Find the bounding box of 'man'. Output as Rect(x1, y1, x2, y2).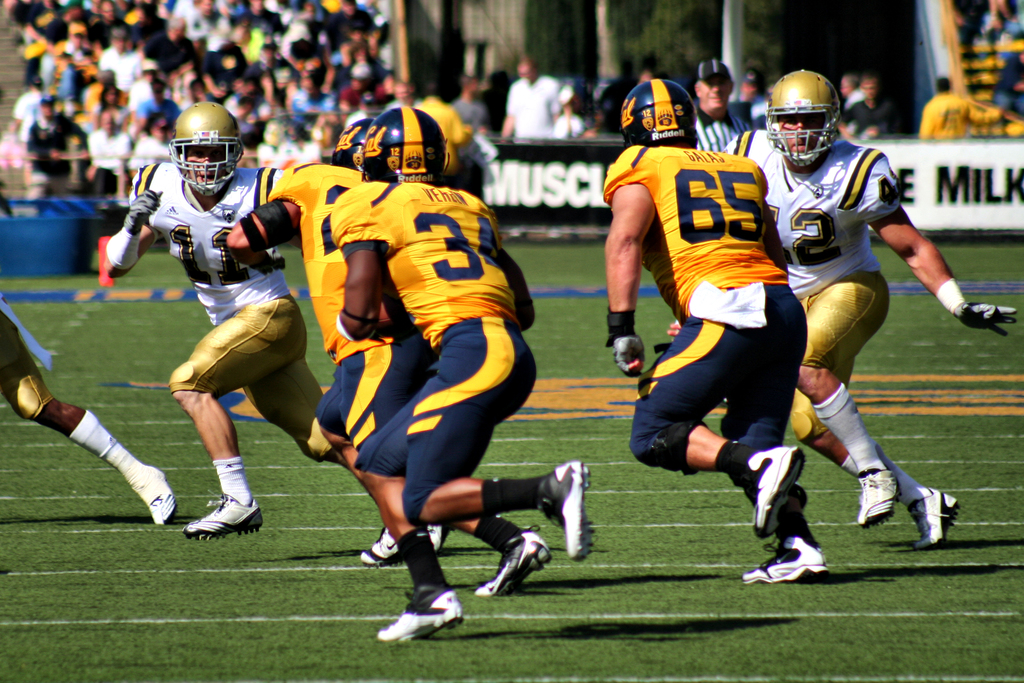
Rect(101, 100, 407, 545).
